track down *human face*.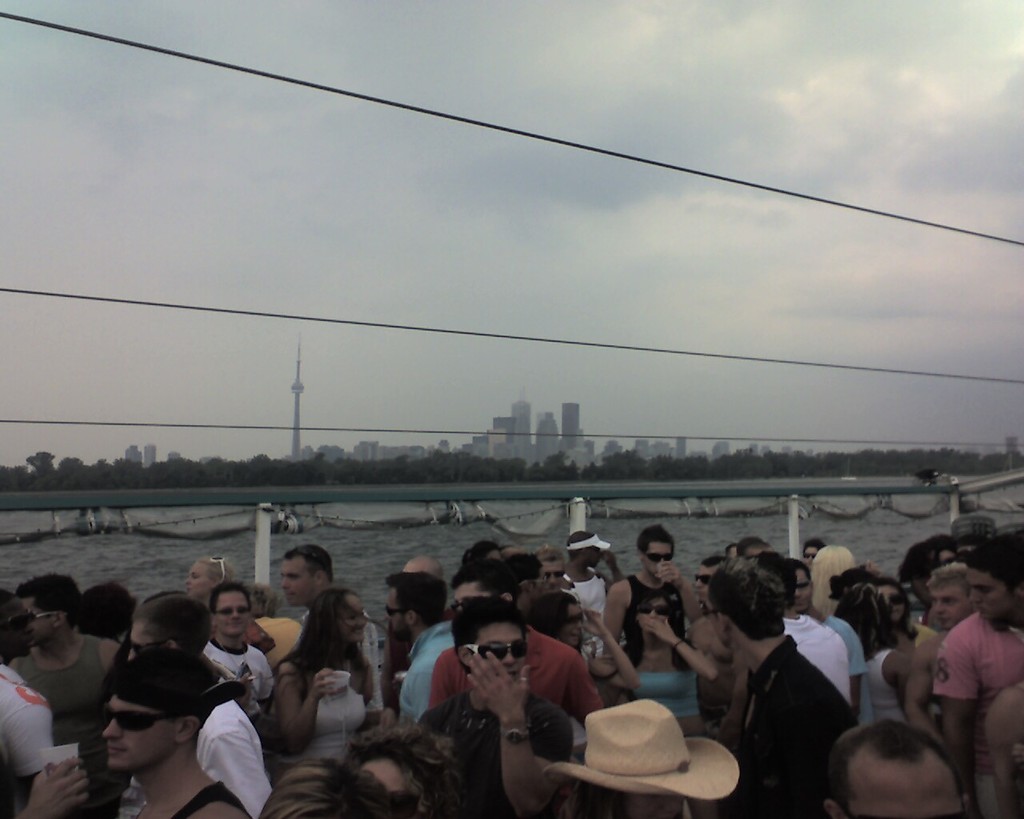
Tracked to 279 554 314 608.
